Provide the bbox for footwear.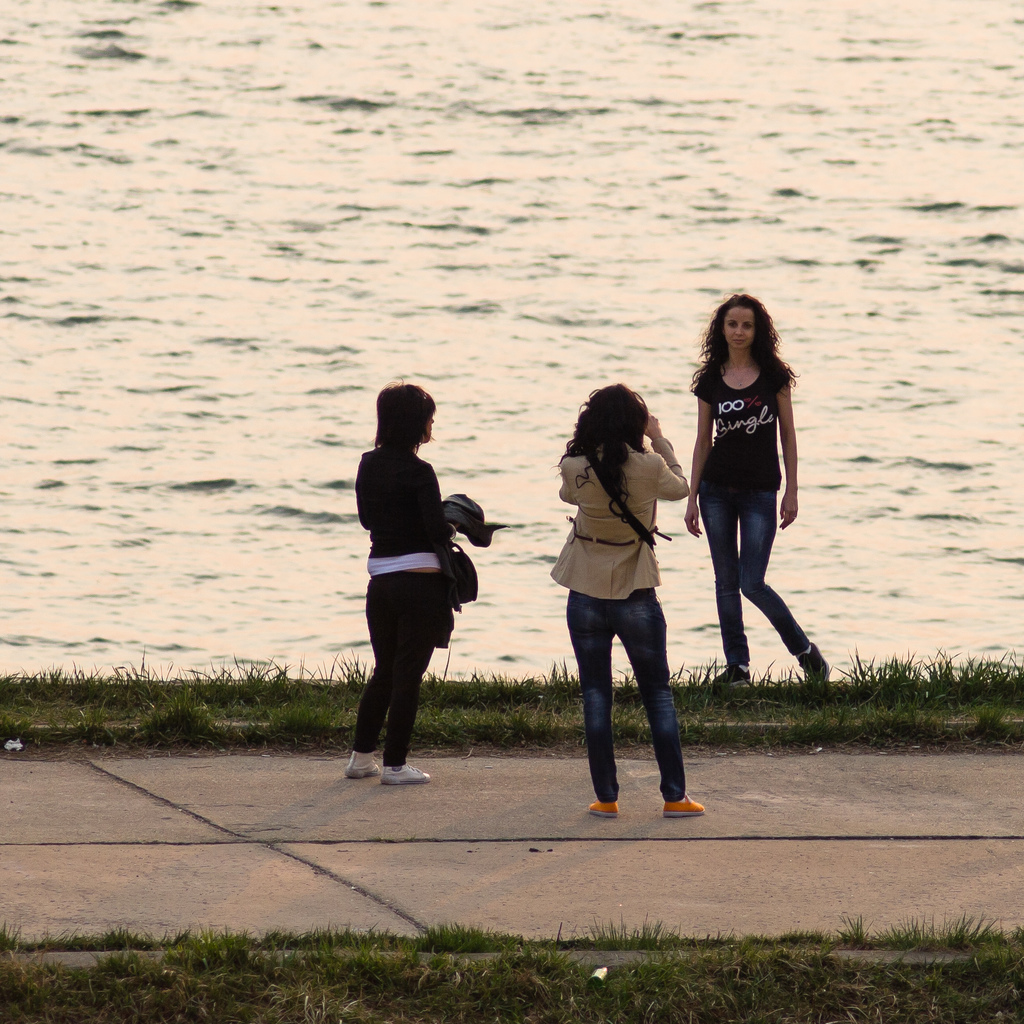
crop(344, 748, 381, 780).
